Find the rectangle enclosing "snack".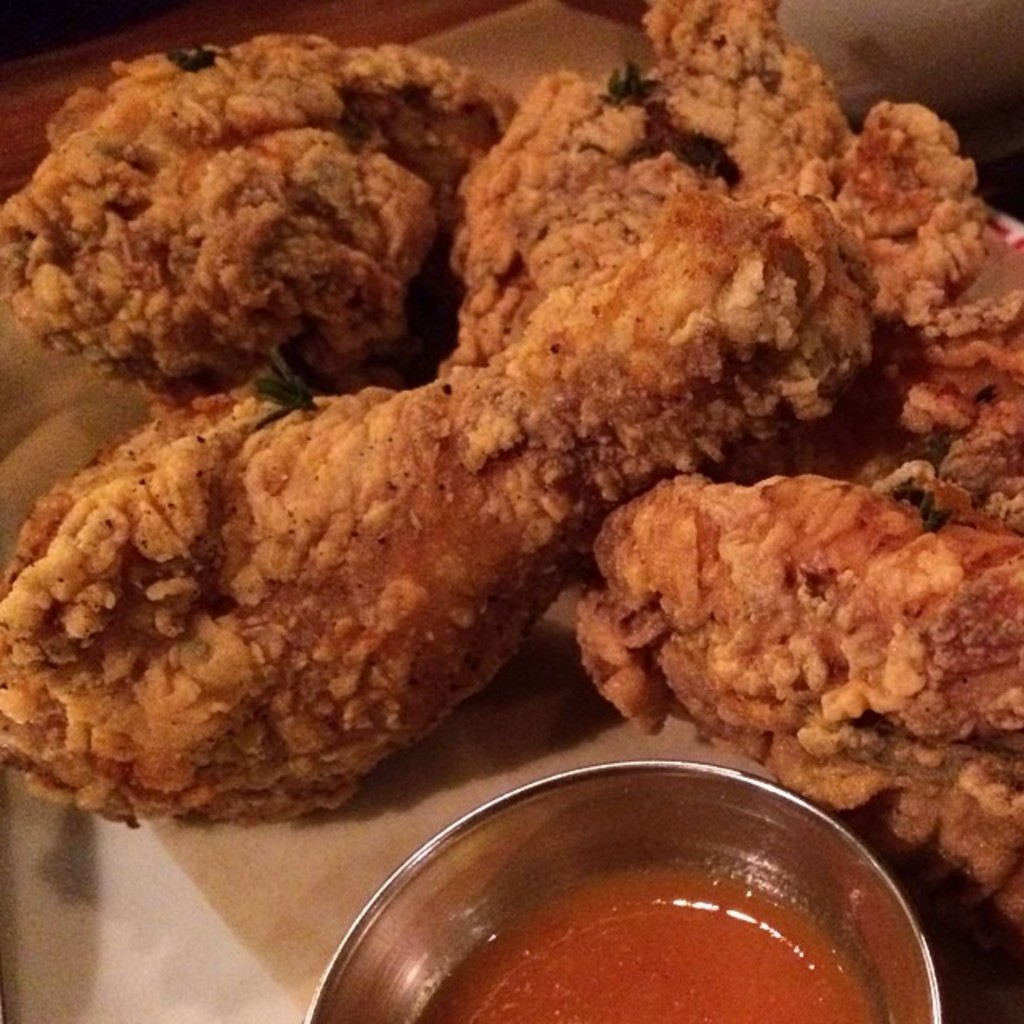
rect(24, 26, 488, 398).
